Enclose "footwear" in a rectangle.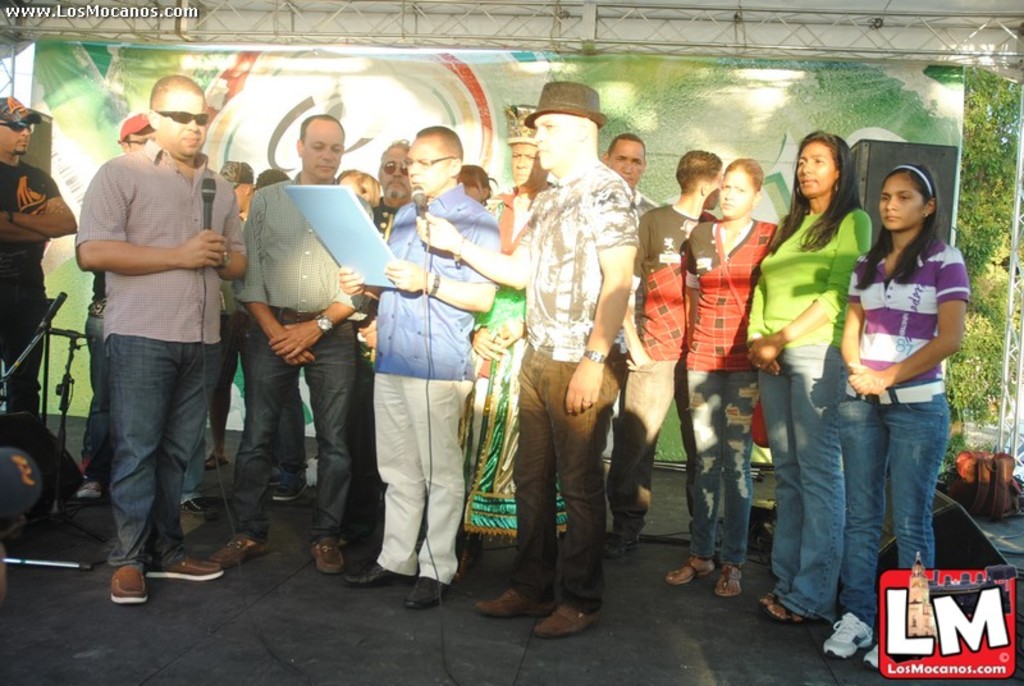
box=[197, 452, 233, 471].
